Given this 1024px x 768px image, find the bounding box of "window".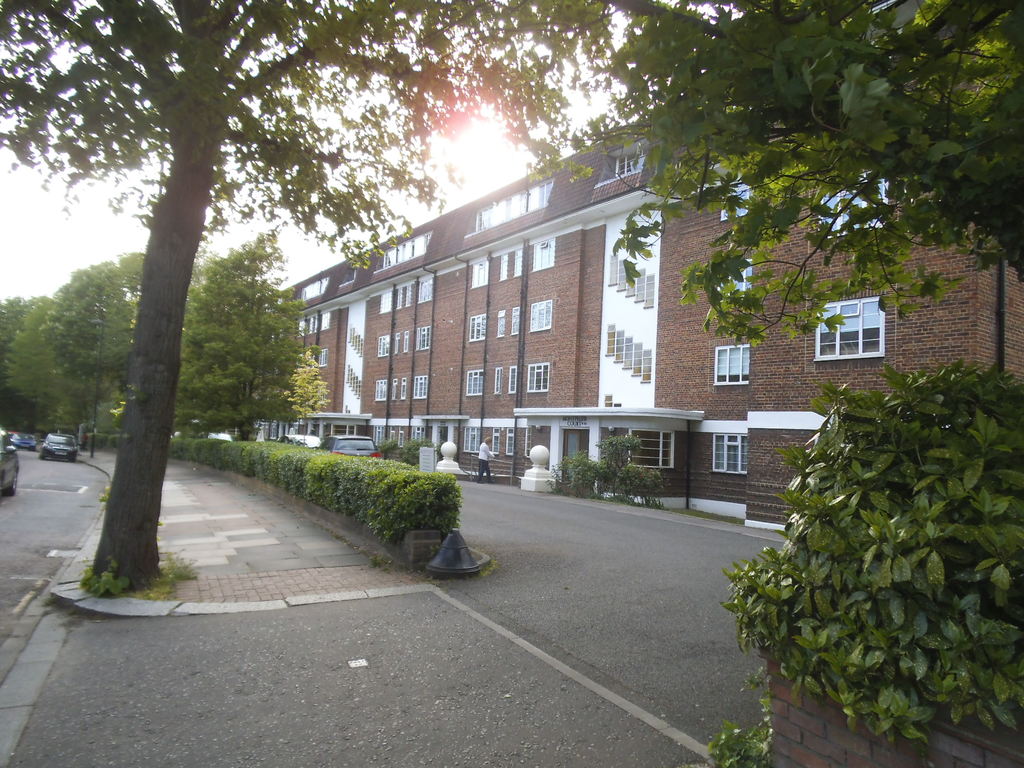
(465, 373, 486, 400).
